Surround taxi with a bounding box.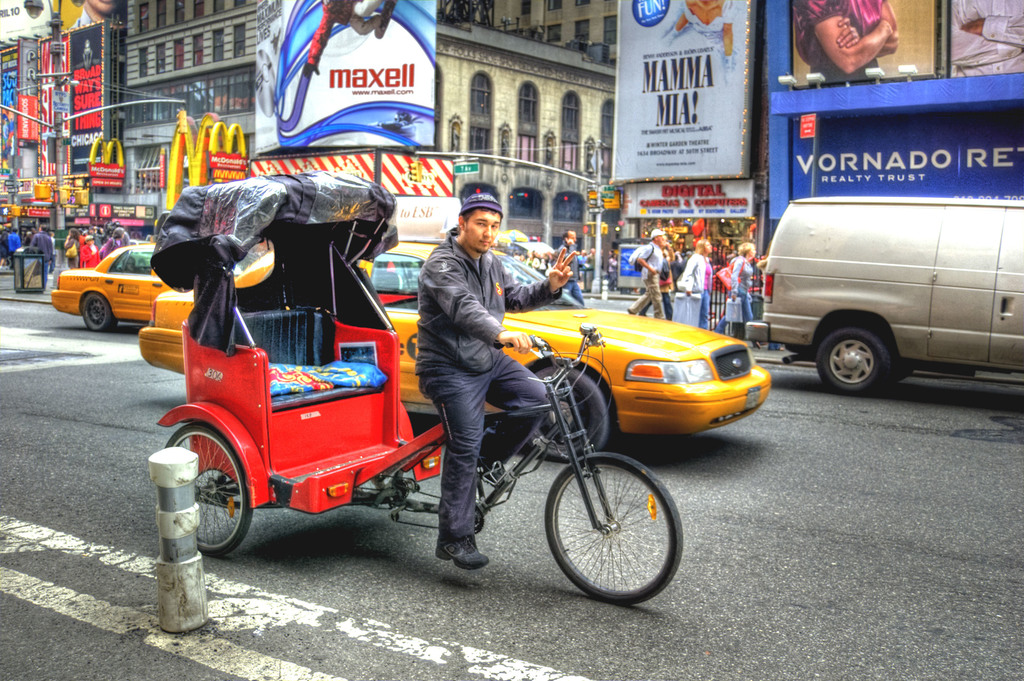
select_region(136, 192, 772, 463).
